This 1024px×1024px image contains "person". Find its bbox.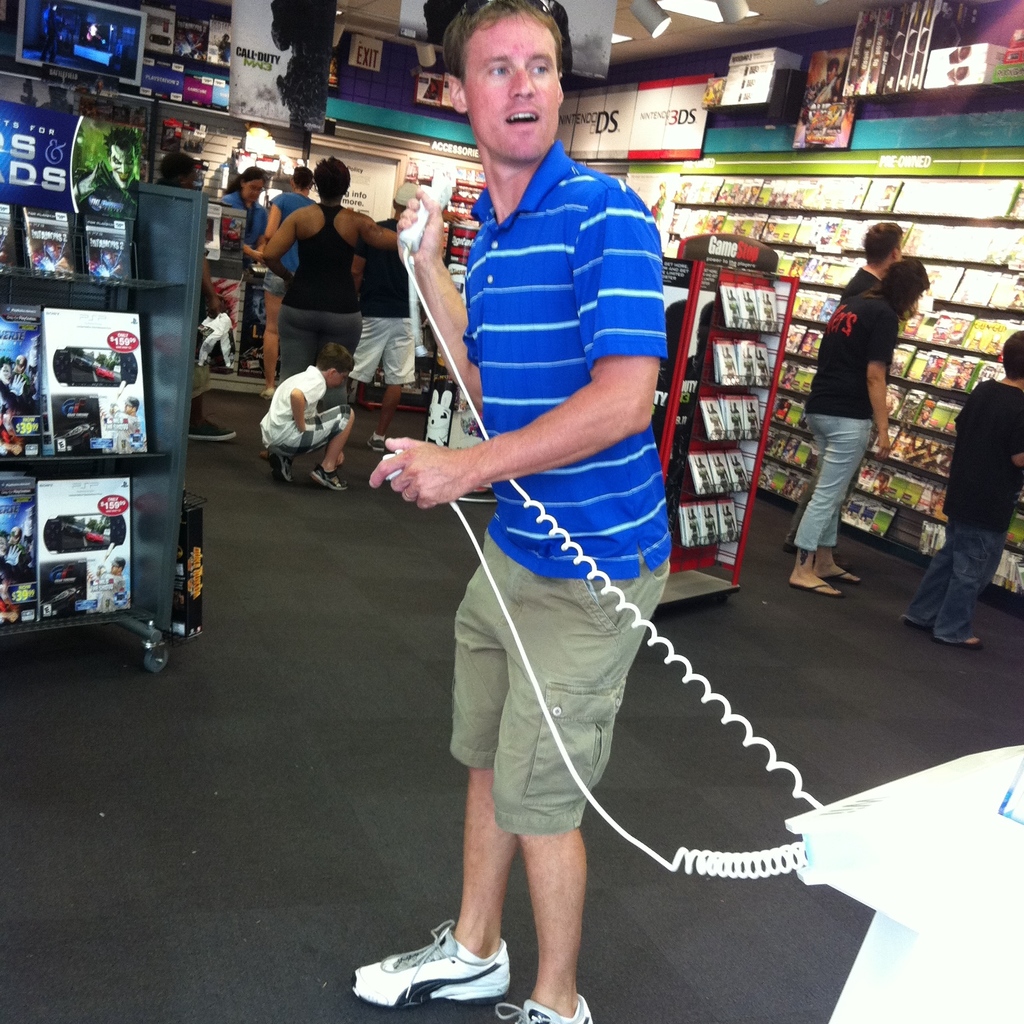
box(270, 337, 354, 495).
